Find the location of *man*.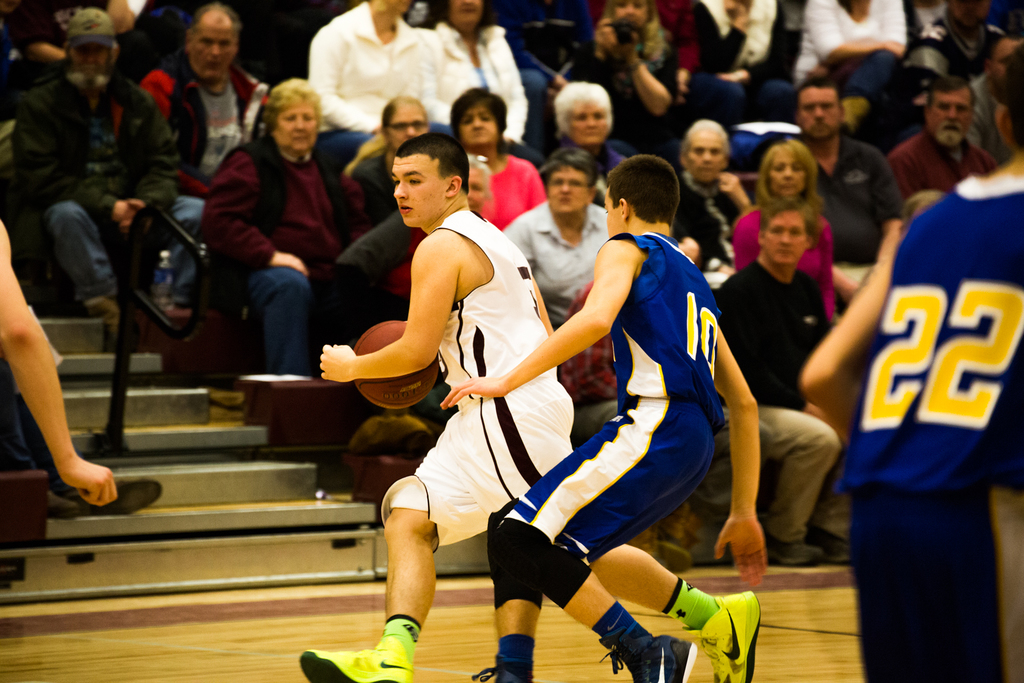
Location: 883 79 1002 199.
